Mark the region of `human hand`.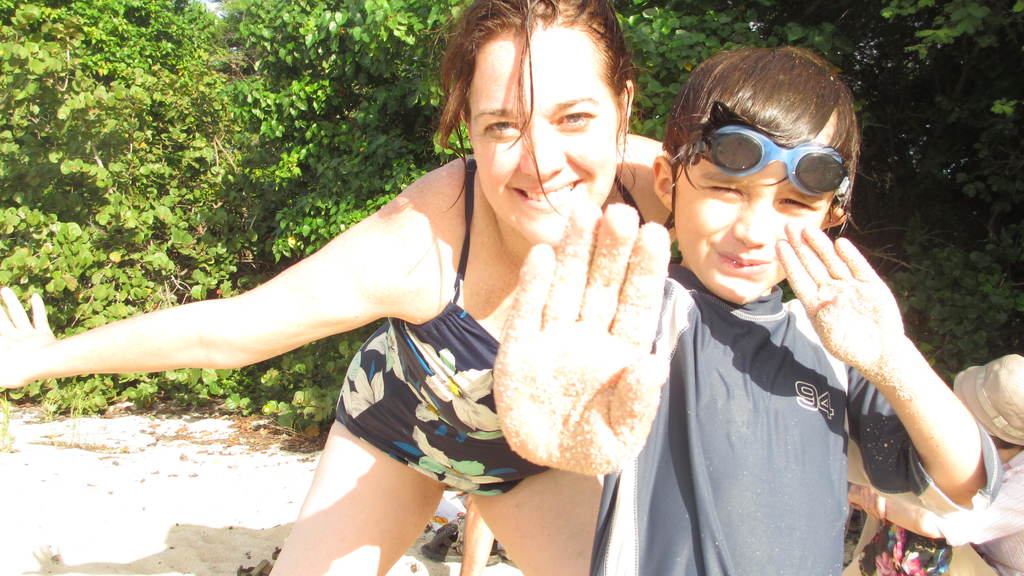
Region: 845:482:867:514.
